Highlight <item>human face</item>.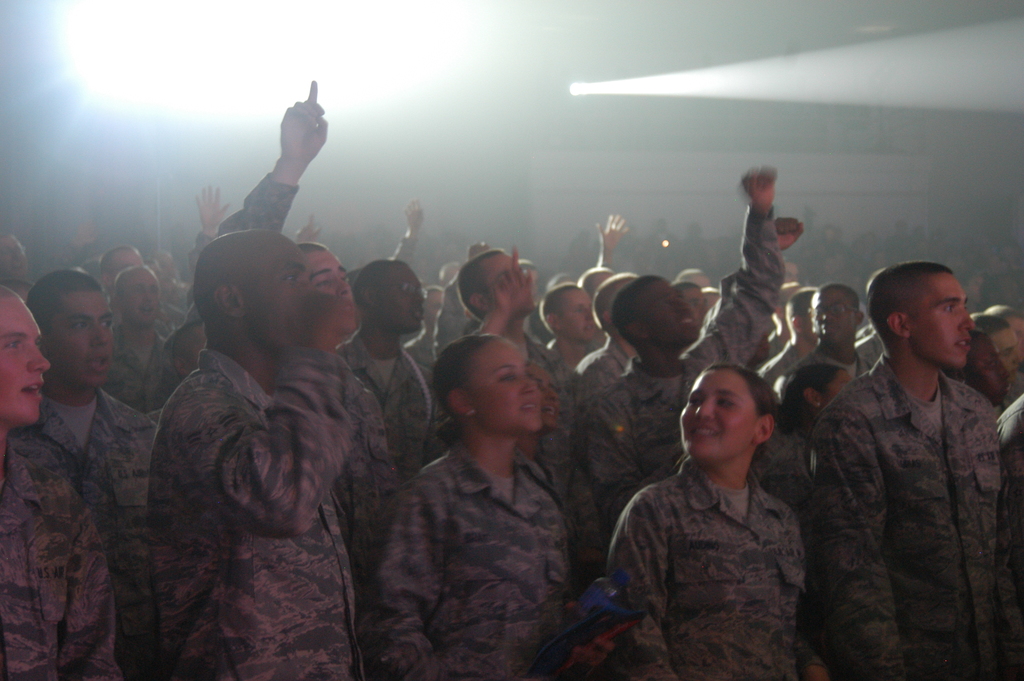
Highlighted region: bbox=(689, 364, 796, 480).
